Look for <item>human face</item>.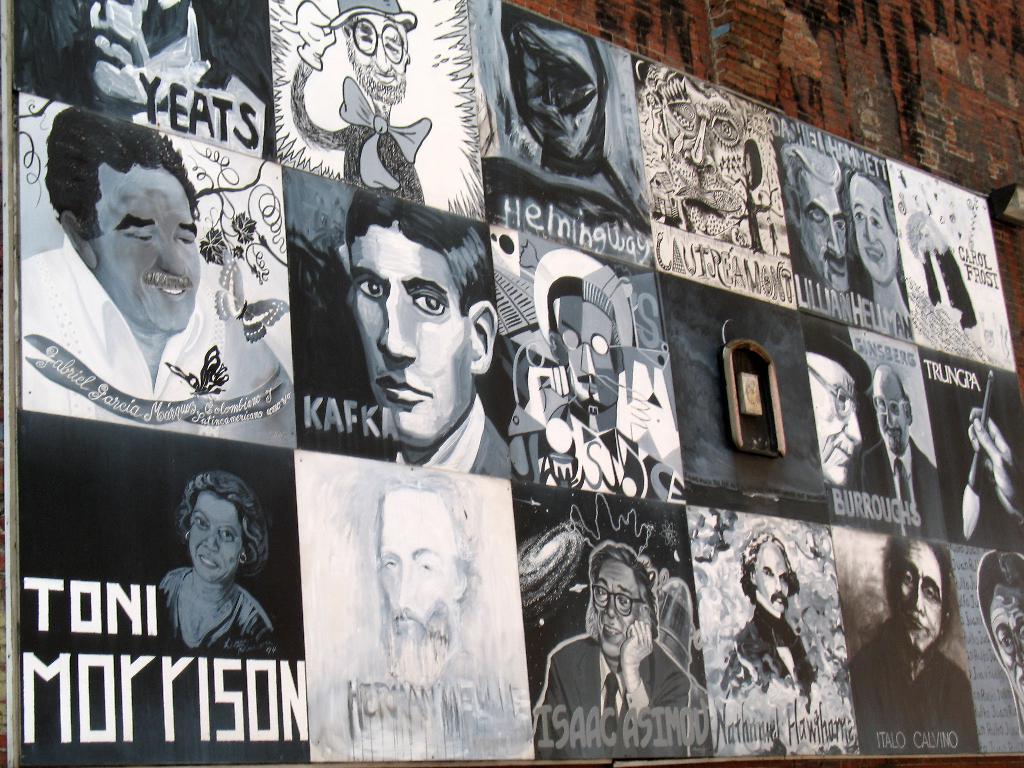
Found: pyautogui.locateOnScreen(750, 545, 795, 622).
